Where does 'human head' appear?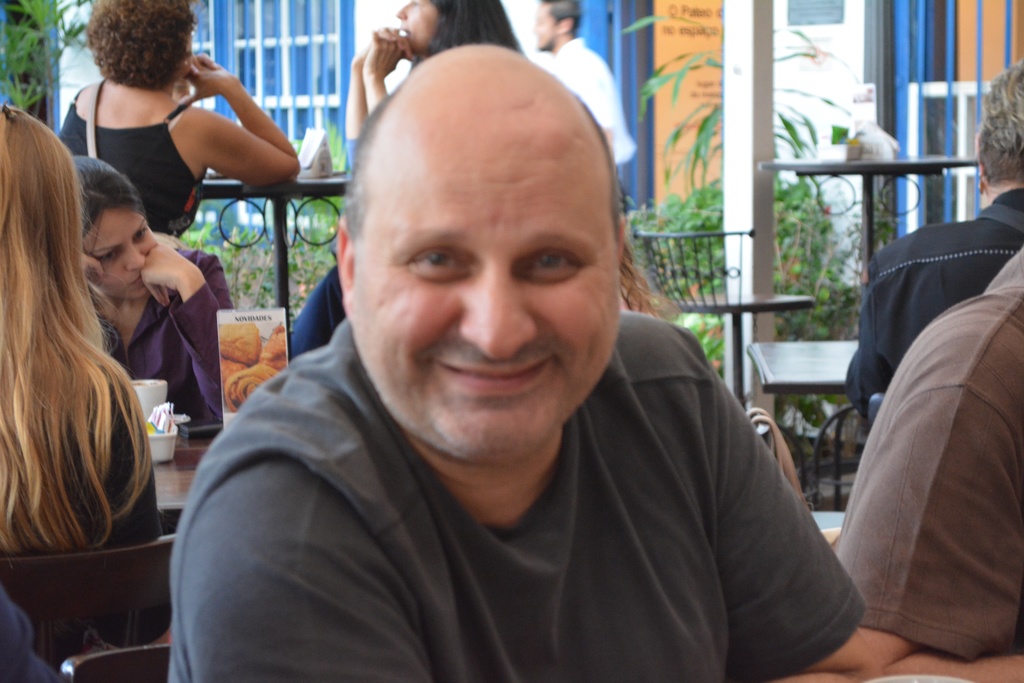
Appears at 975/63/1023/192.
